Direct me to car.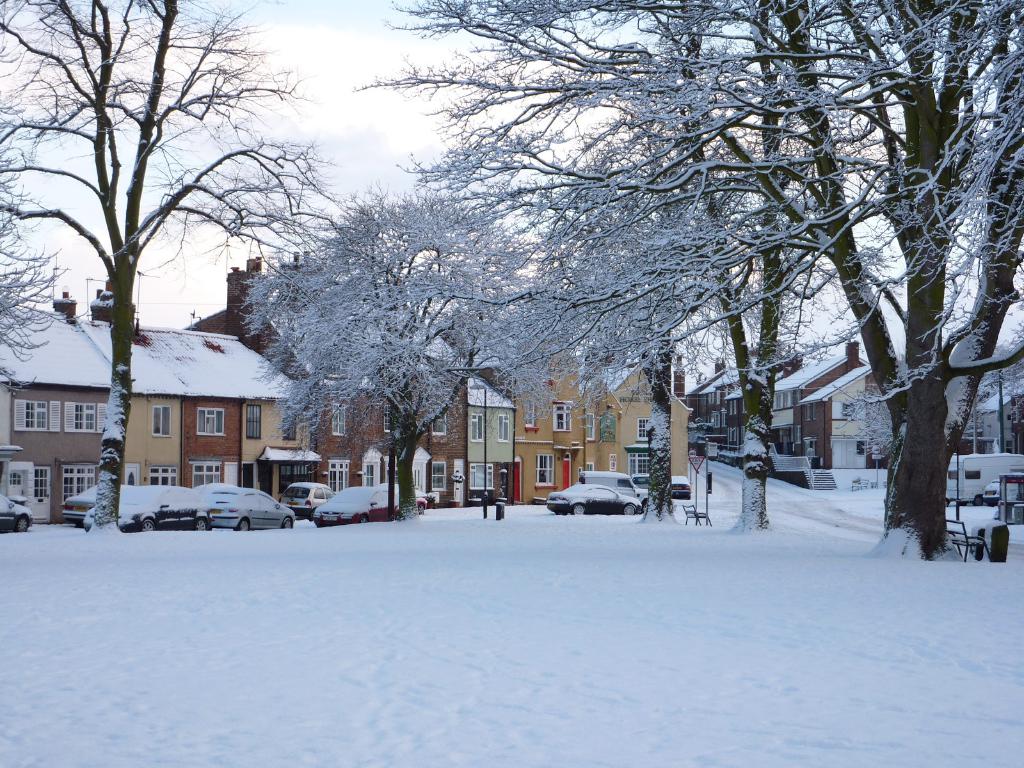
Direction: [x1=0, y1=492, x2=34, y2=532].
